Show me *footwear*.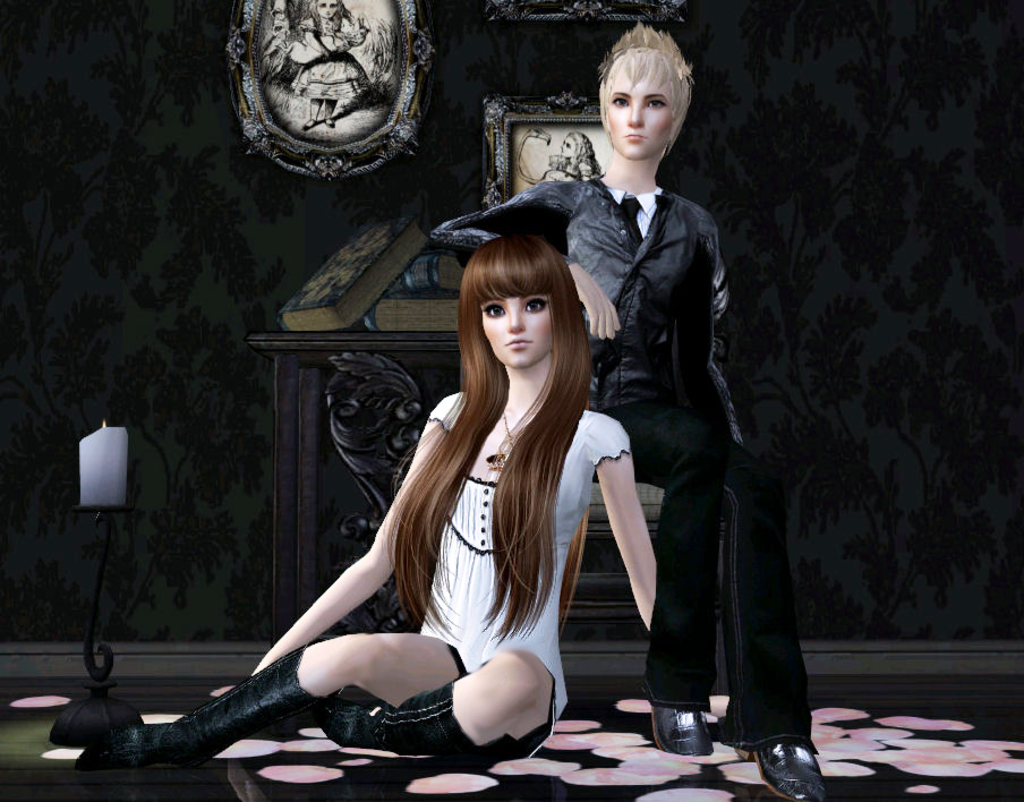
*footwear* is here: crop(648, 700, 707, 754).
